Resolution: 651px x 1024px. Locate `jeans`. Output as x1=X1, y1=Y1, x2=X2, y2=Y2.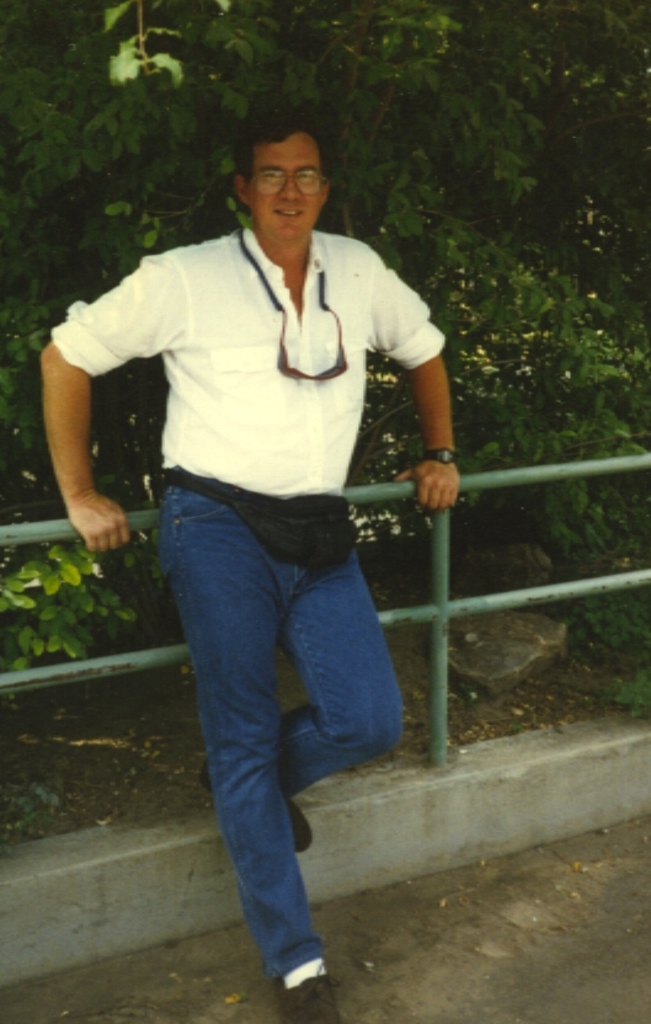
x1=137, y1=475, x2=400, y2=992.
